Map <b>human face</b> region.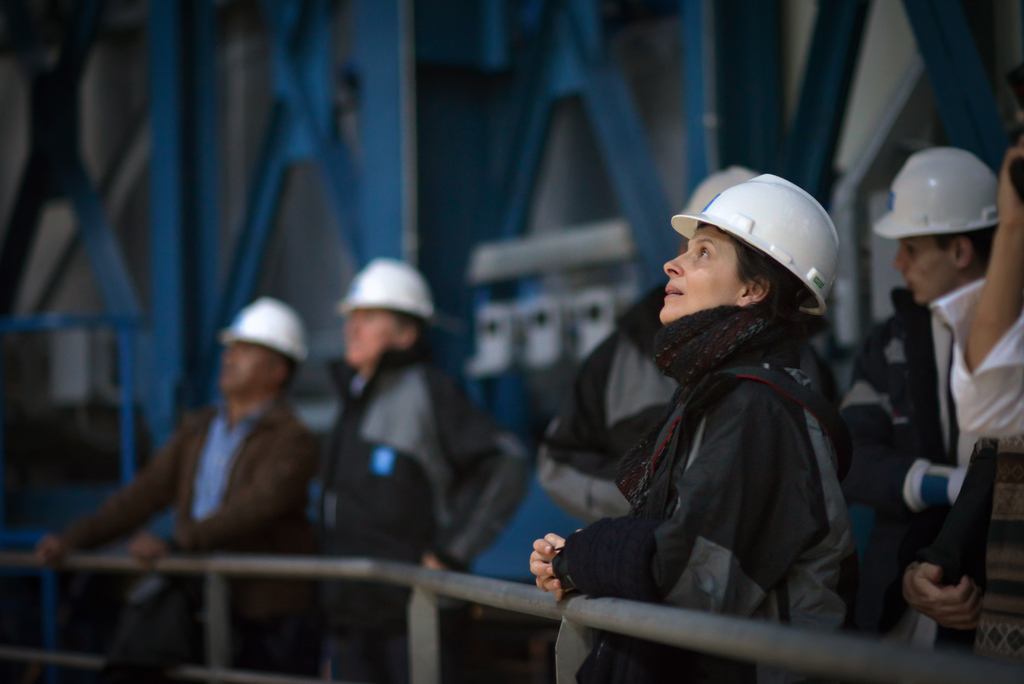
Mapped to crop(895, 238, 956, 307).
